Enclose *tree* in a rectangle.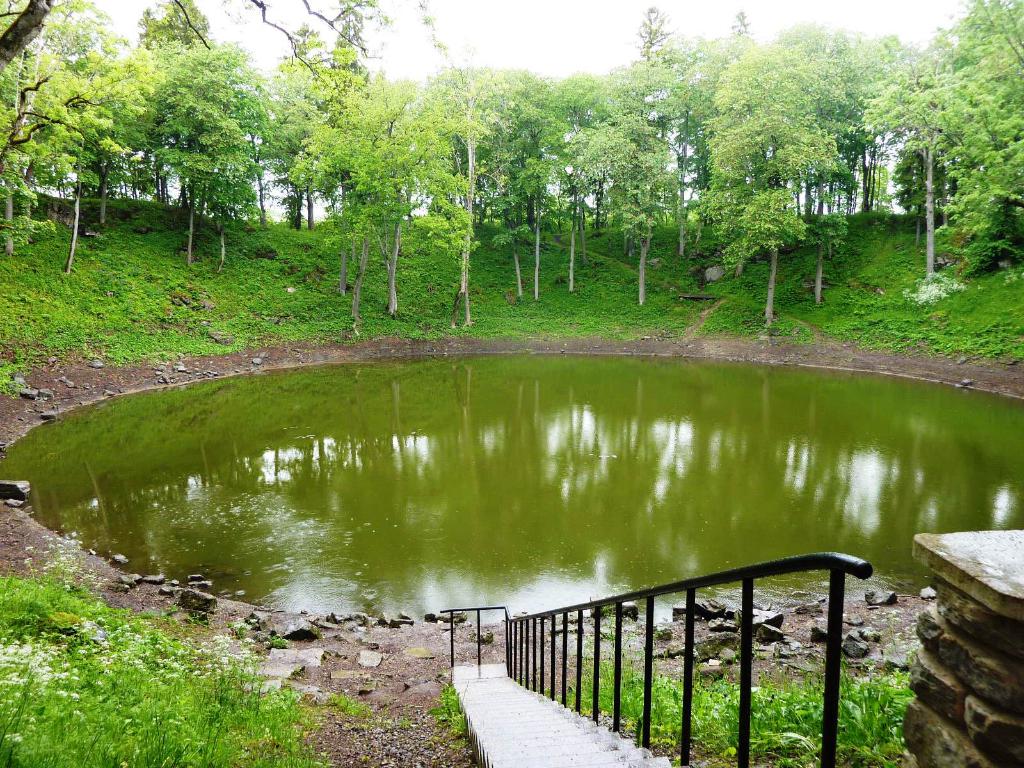
483, 1, 670, 309.
